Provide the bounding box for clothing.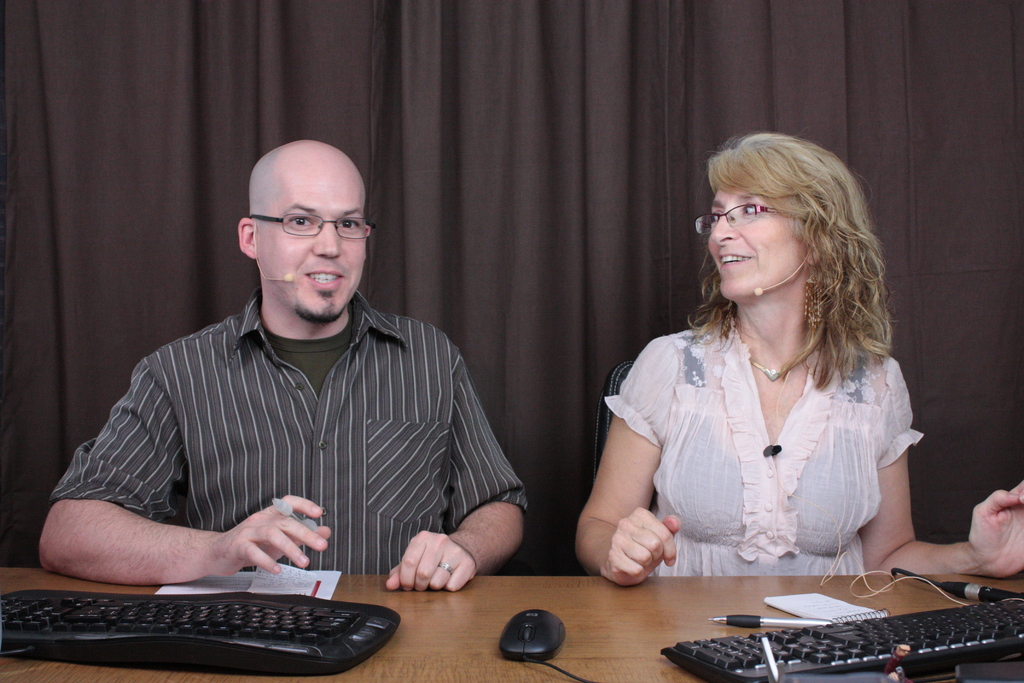
(604,317,909,575).
